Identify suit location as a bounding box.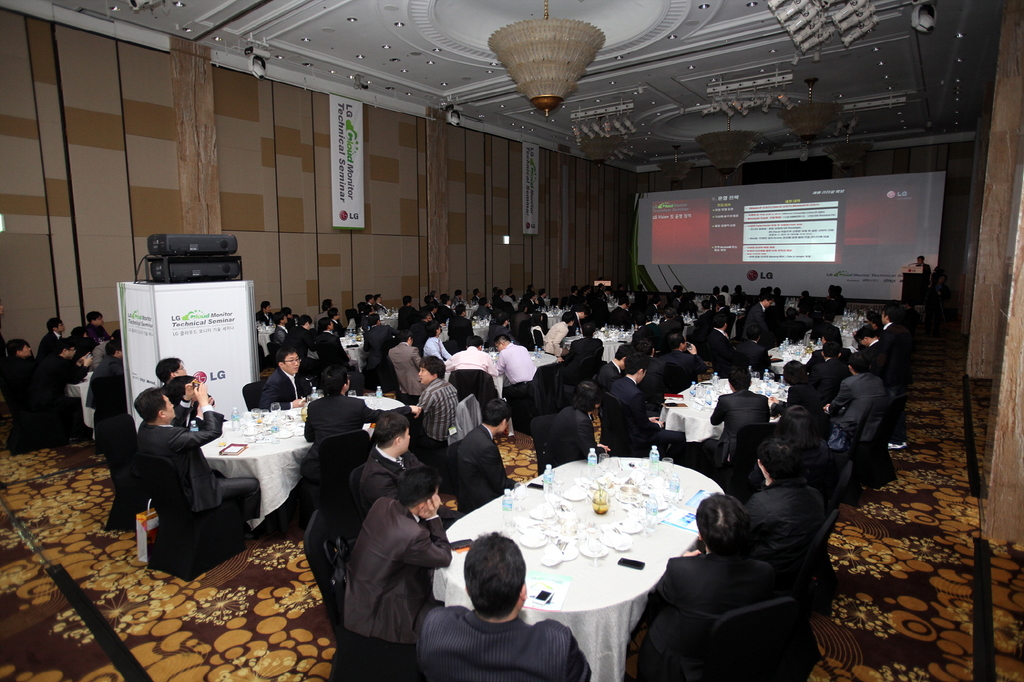
bbox=(662, 351, 710, 394).
